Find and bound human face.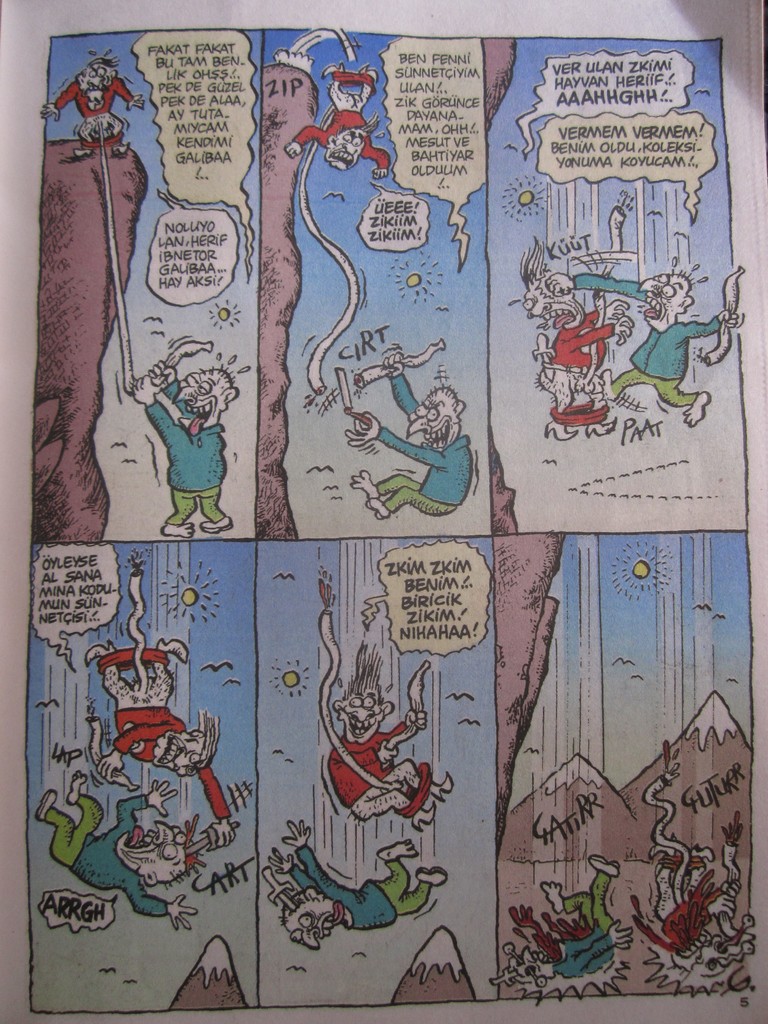
Bound: bbox=(517, 948, 568, 975).
